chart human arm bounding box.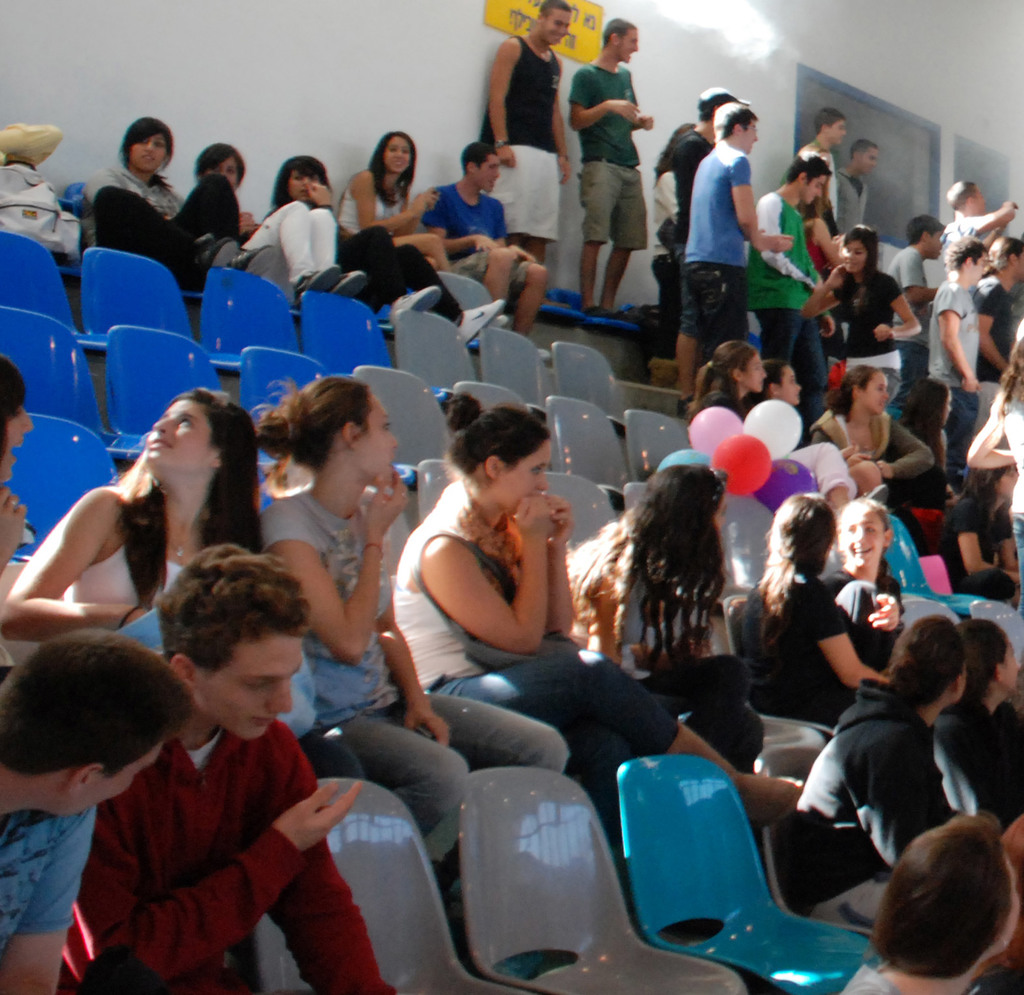
Charted: rect(864, 587, 908, 637).
